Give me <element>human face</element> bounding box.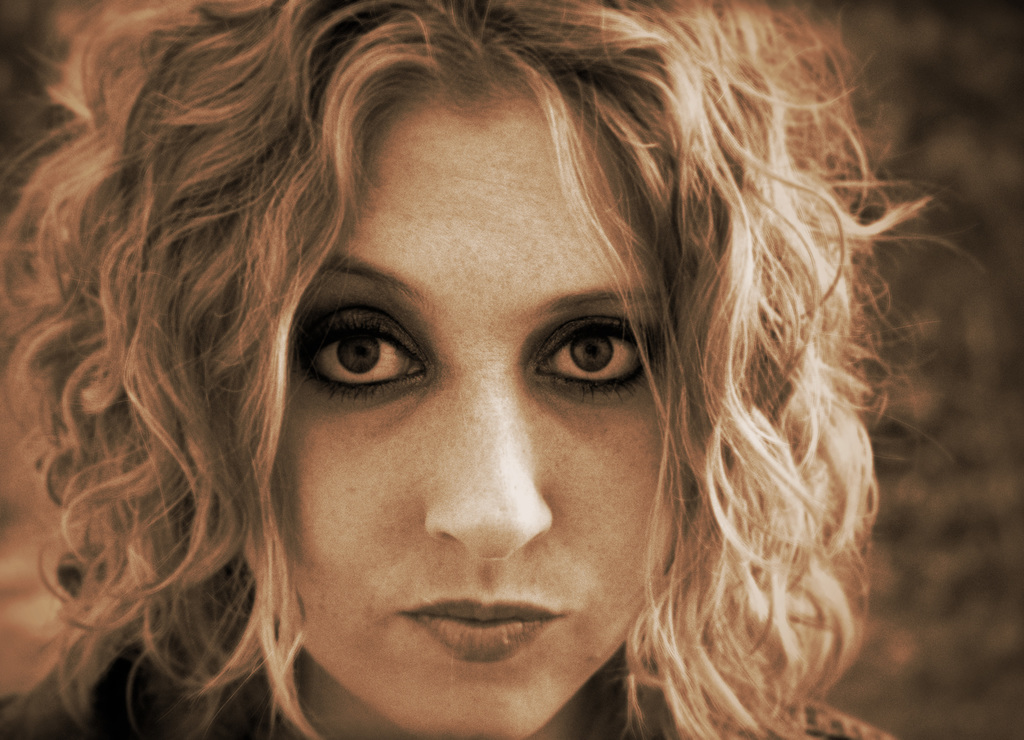
box=[253, 78, 687, 739].
